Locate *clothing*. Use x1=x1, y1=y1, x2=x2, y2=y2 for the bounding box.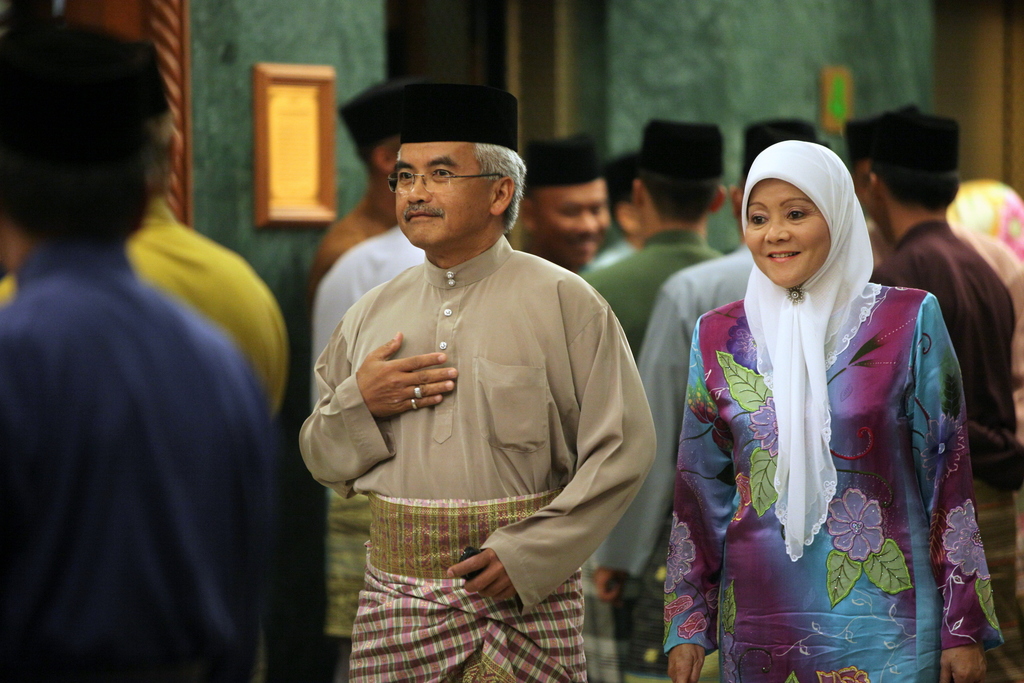
x1=949, y1=181, x2=1023, y2=315.
